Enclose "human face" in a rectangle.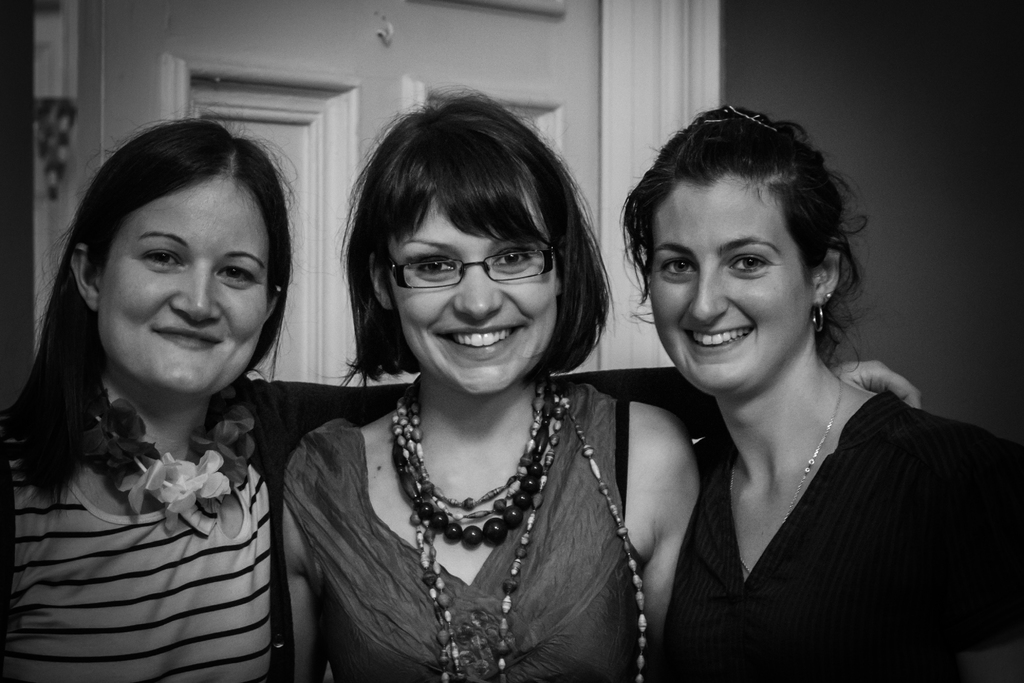
bbox(649, 177, 815, 392).
